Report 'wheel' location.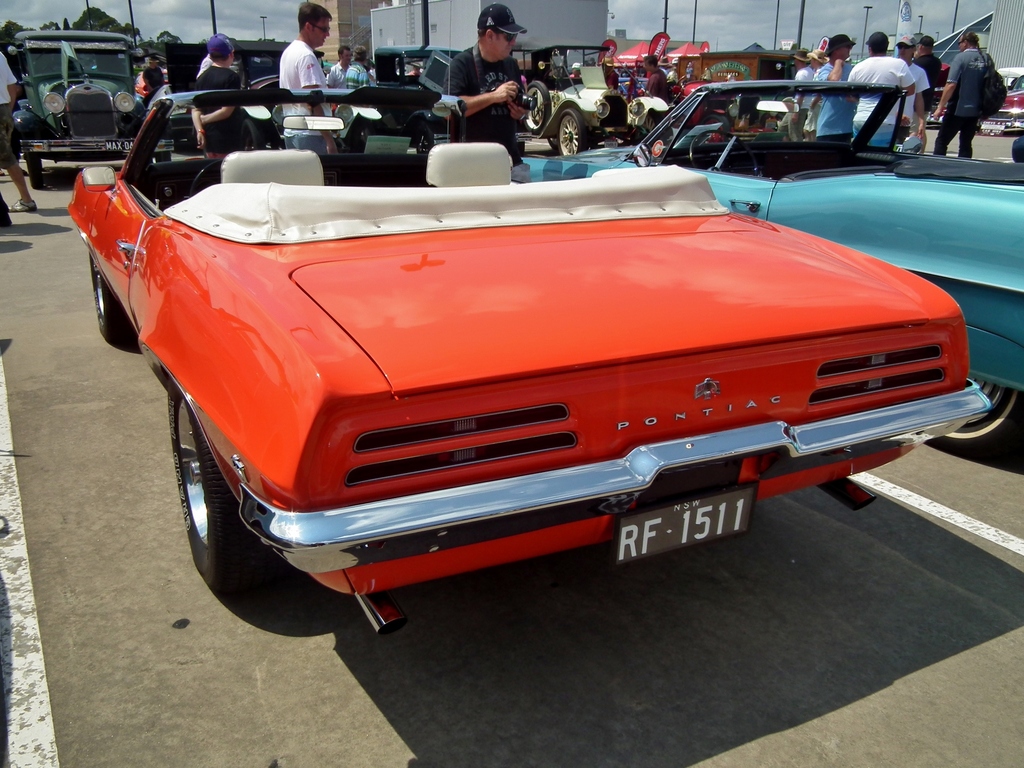
Report: {"left": 89, "top": 250, "right": 139, "bottom": 347}.
